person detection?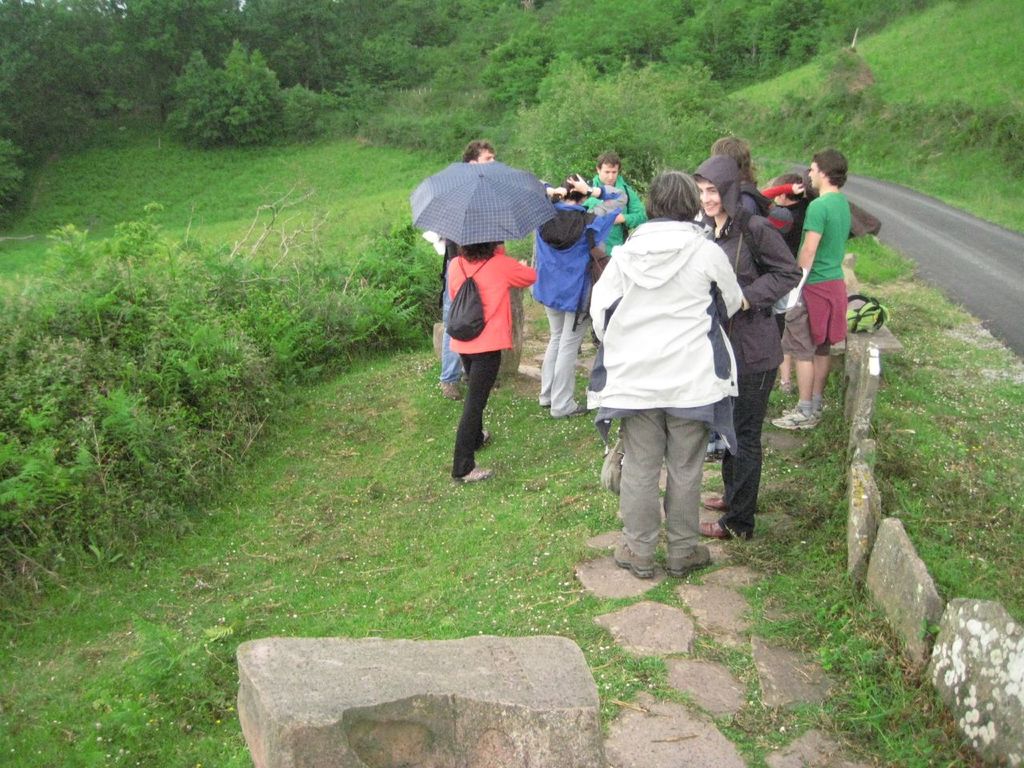
586 170 742 578
